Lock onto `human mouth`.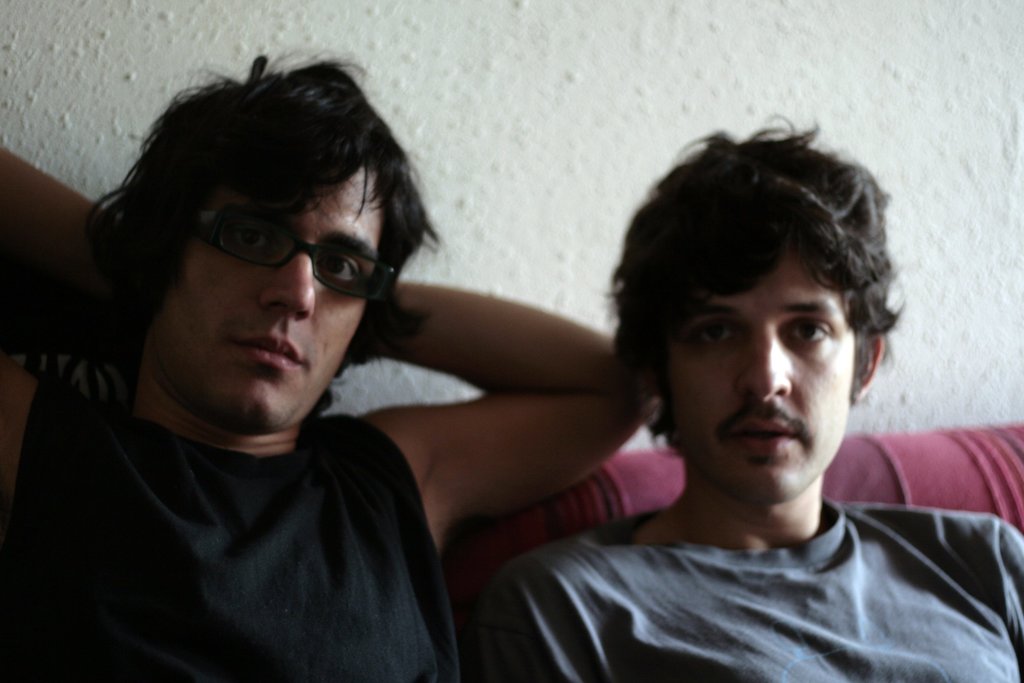
Locked: <box>220,333,308,378</box>.
